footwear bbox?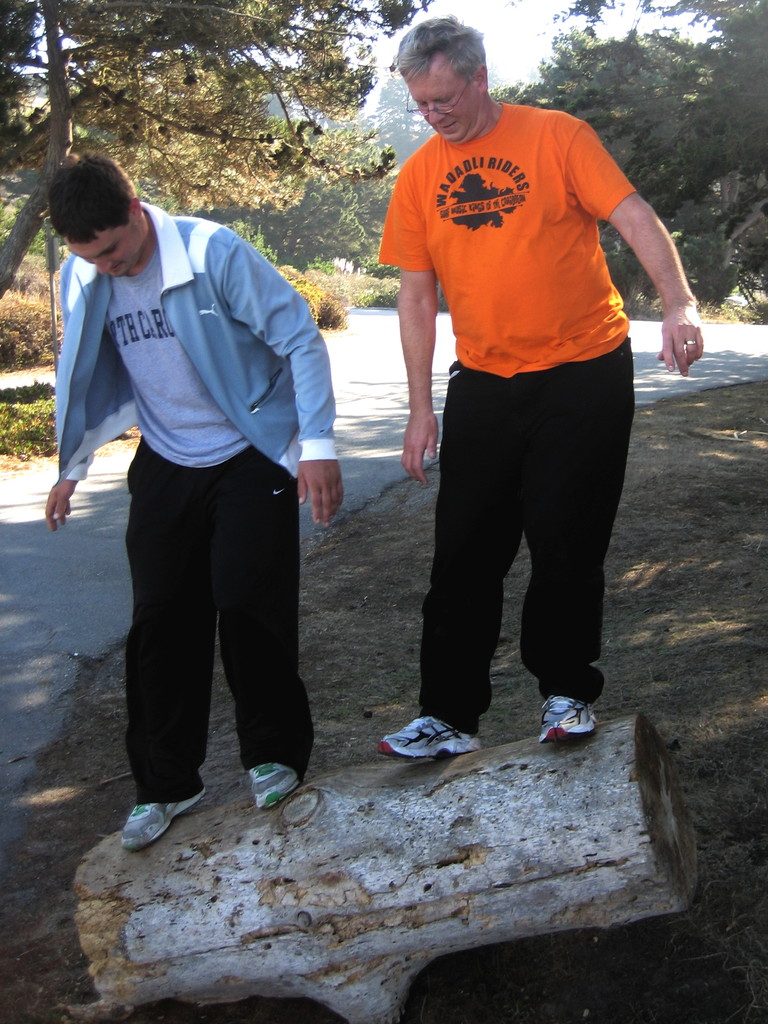
detection(380, 714, 489, 775)
